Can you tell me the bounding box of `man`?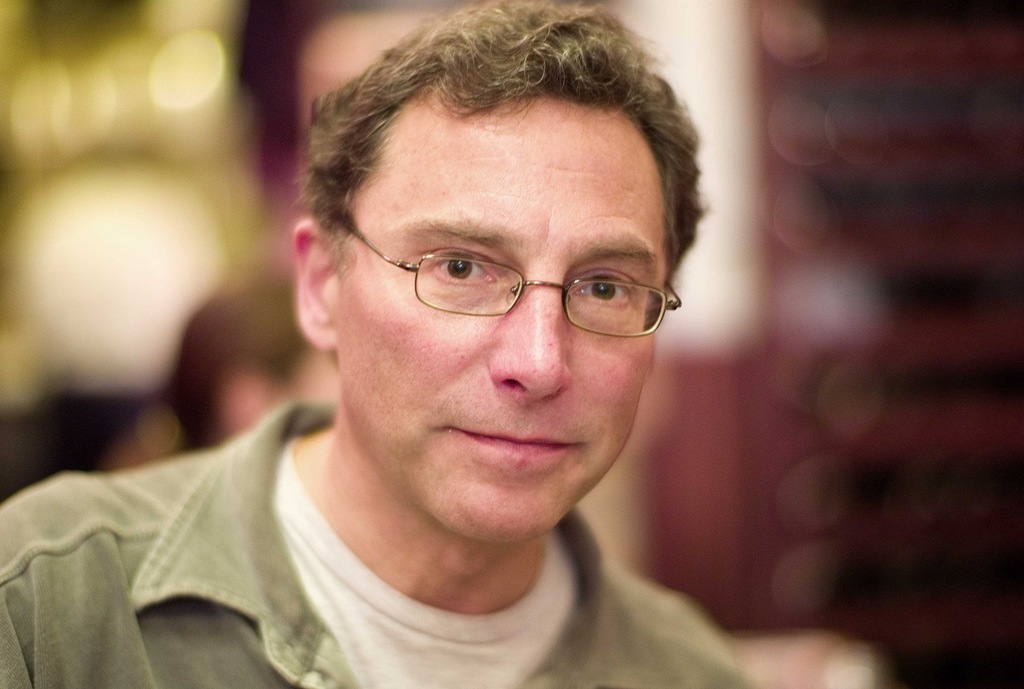
0,0,745,688.
